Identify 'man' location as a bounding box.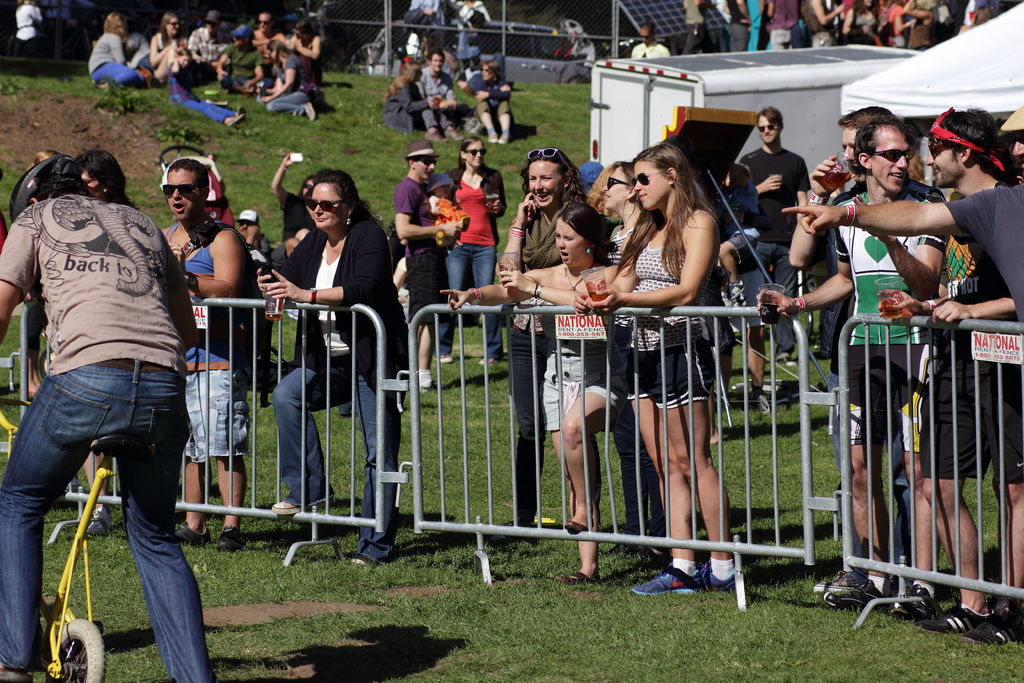
l=157, t=156, r=259, b=557.
